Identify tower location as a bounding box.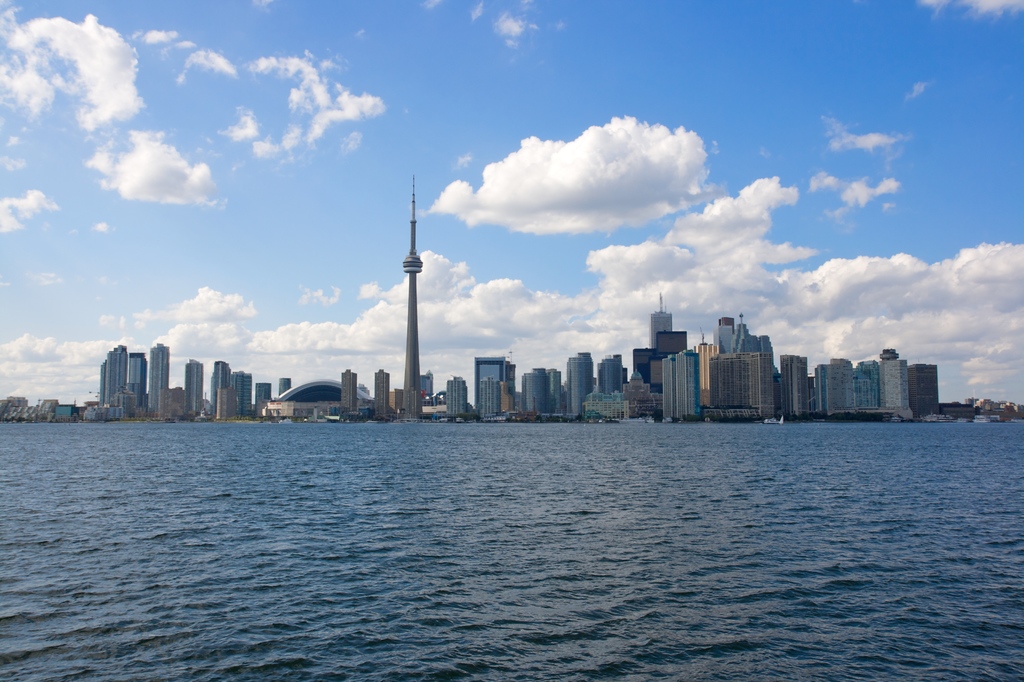
[235,371,252,413].
